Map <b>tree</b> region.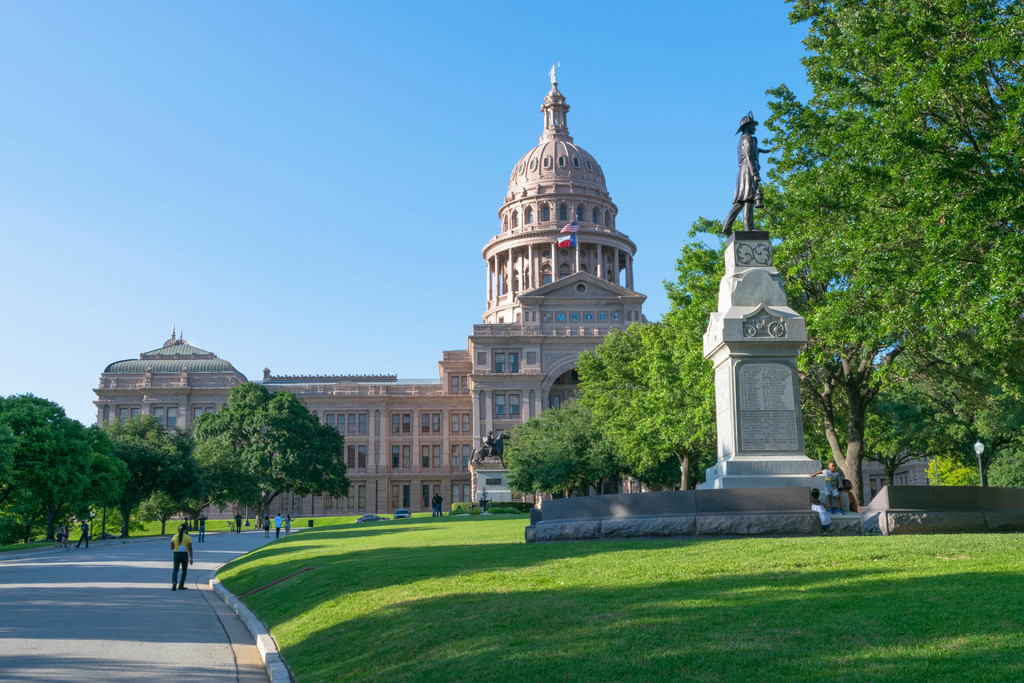
Mapped to left=579, top=247, right=724, bottom=488.
